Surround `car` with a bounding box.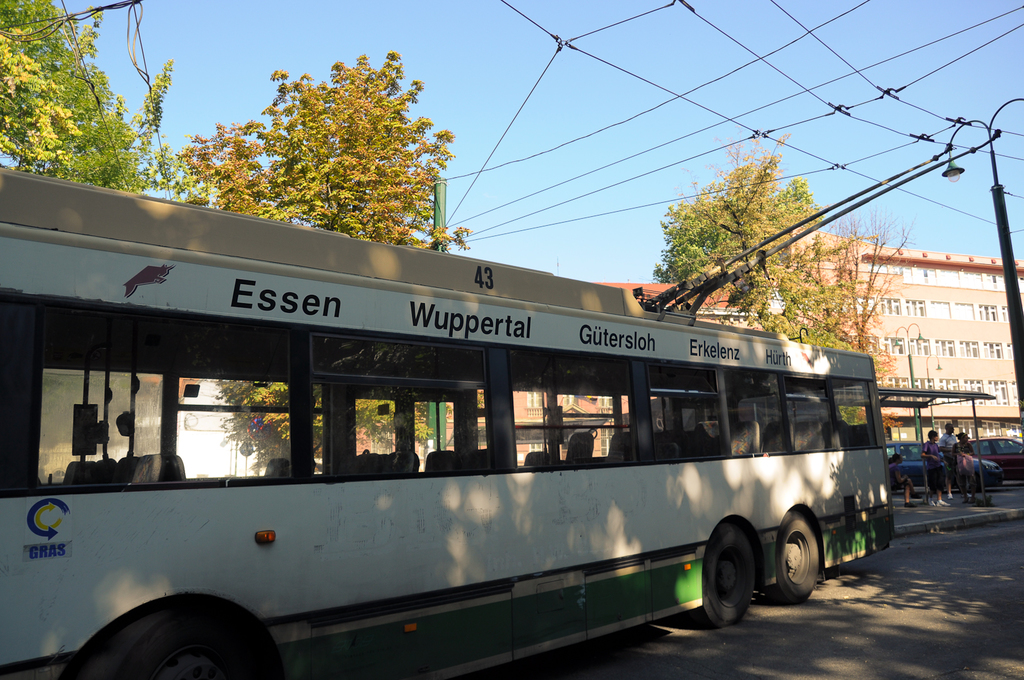
<bbox>886, 436, 1002, 487</bbox>.
